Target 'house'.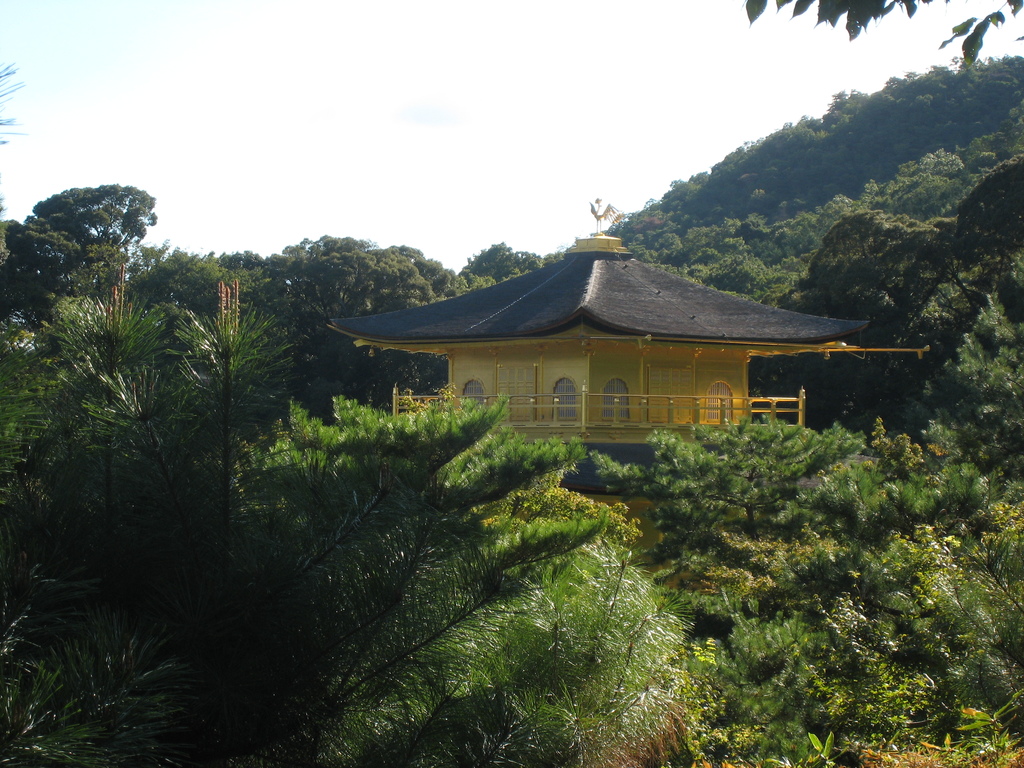
Target region: Rect(324, 195, 931, 491).
